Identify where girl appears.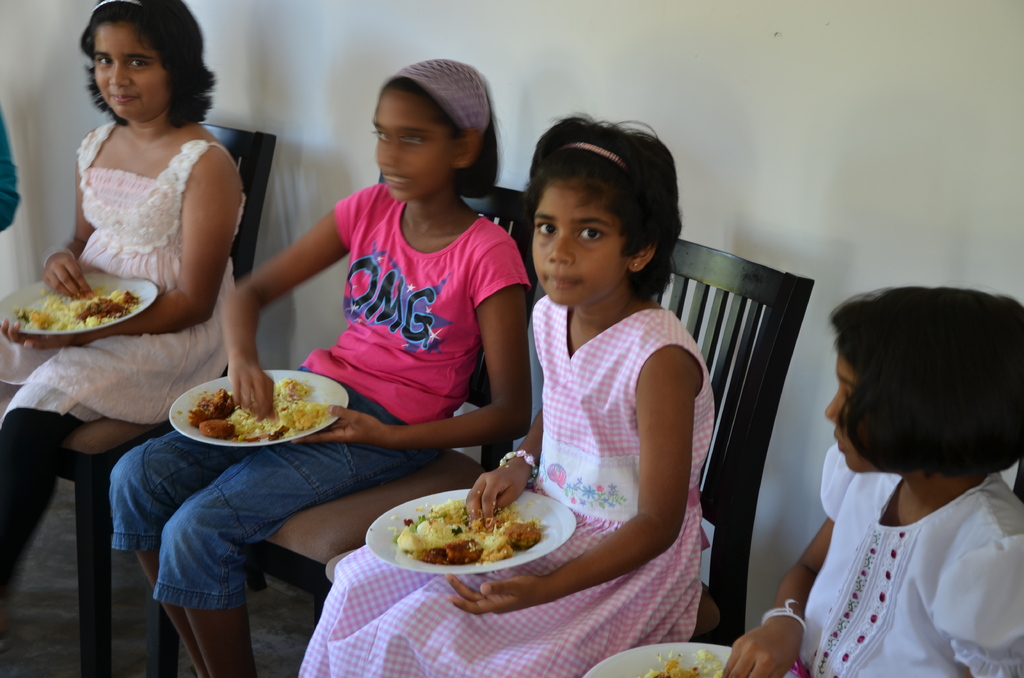
Appears at crop(586, 287, 1023, 677).
